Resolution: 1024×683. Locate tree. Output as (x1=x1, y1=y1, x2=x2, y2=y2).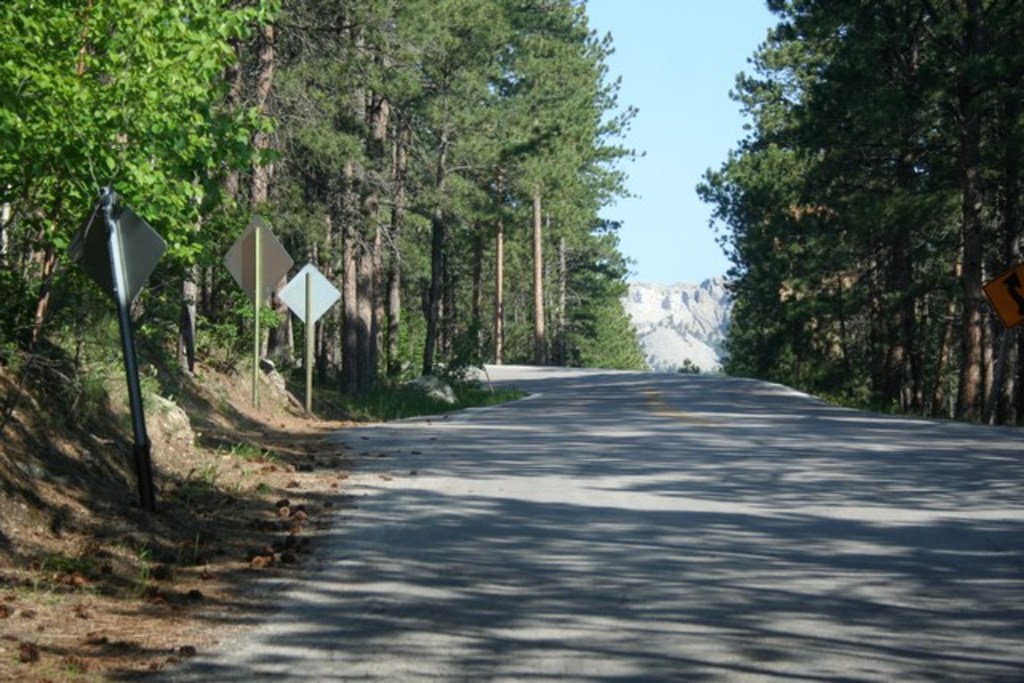
(x1=736, y1=0, x2=893, y2=387).
